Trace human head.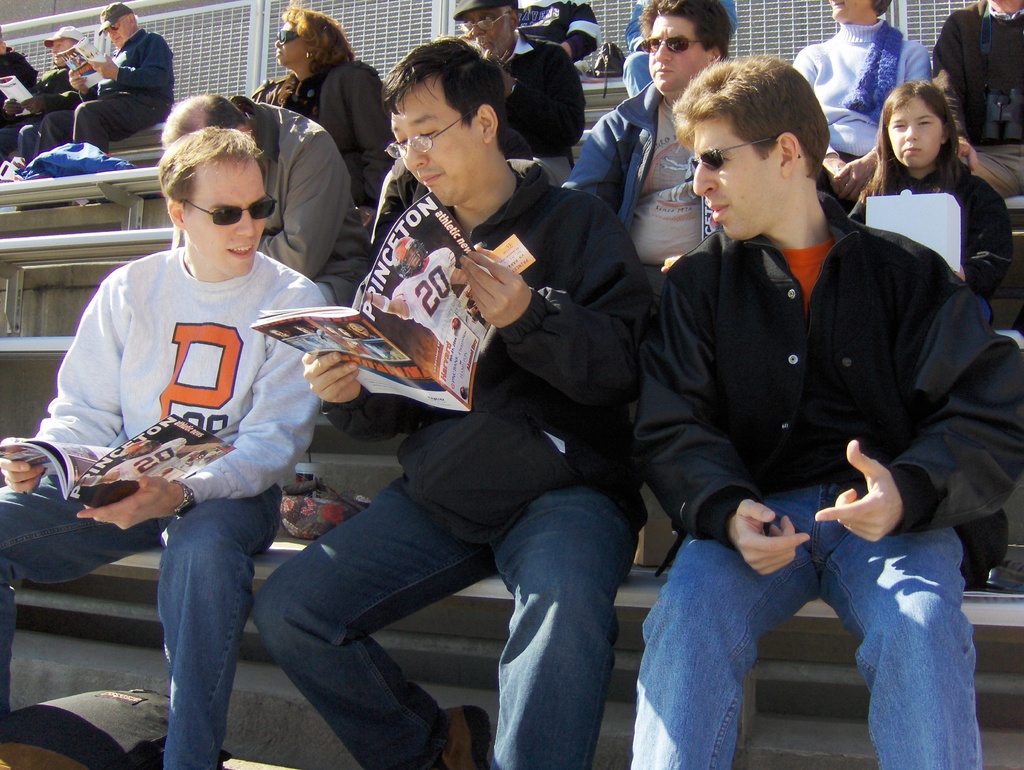
Traced to detection(669, 55, 831, 239).
